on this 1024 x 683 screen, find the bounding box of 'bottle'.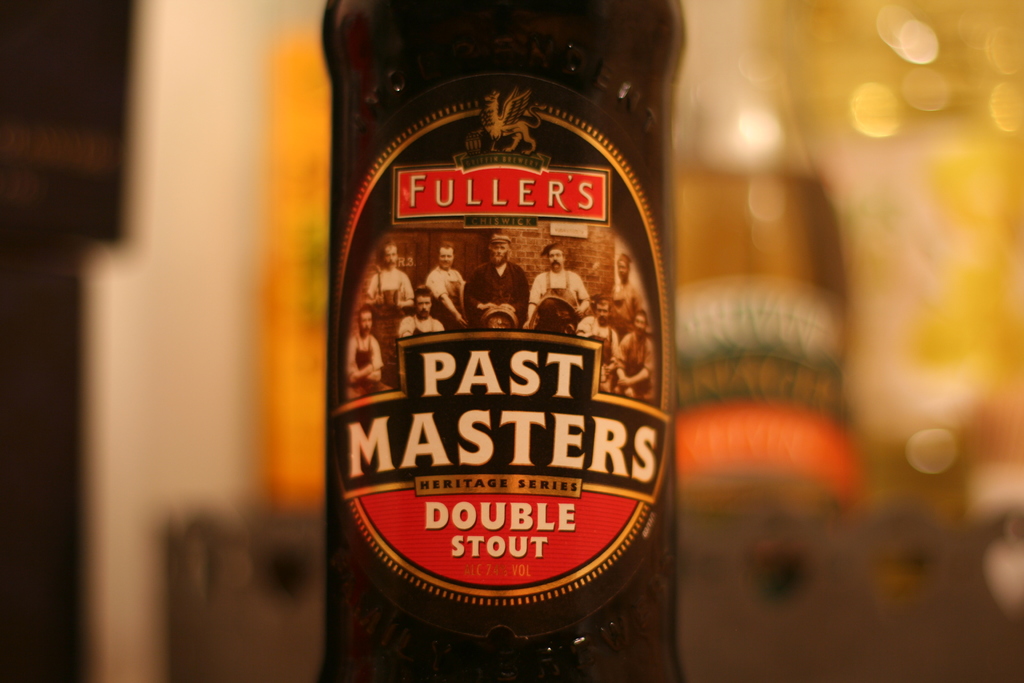
Bounding box: crop(309, 27, 684, 669).
